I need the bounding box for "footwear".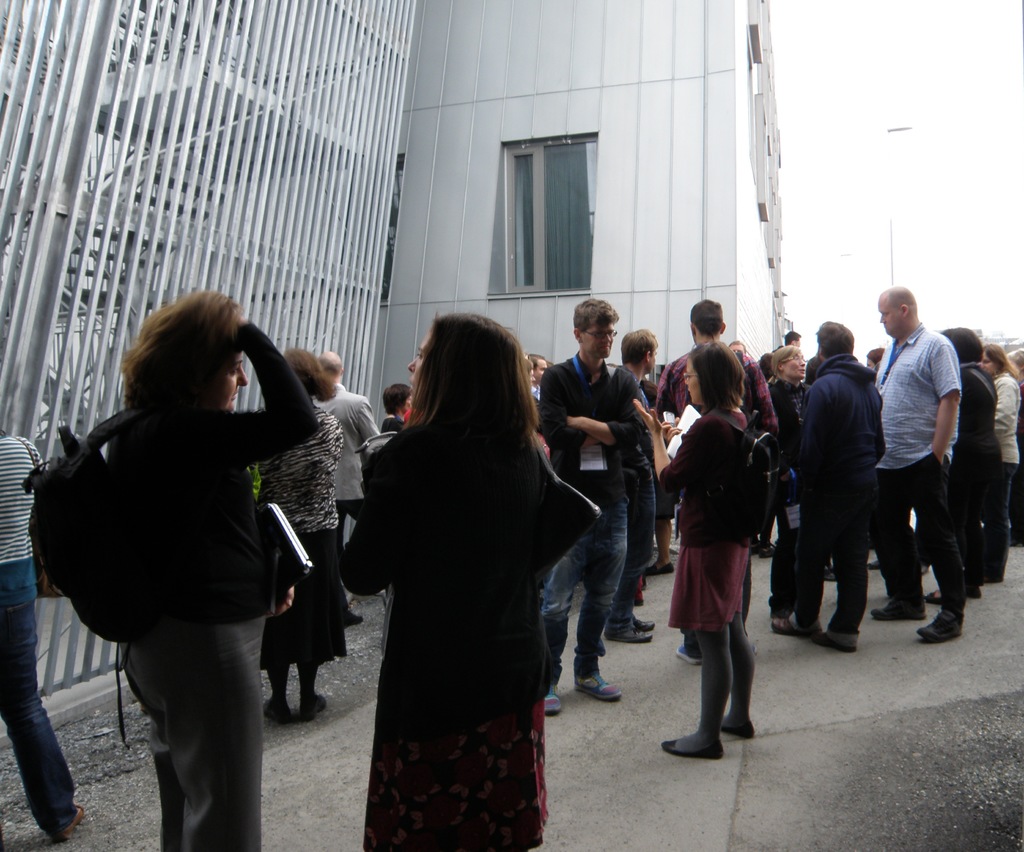
Here it is: (left=600, top=626, right=652, bottom=642).
